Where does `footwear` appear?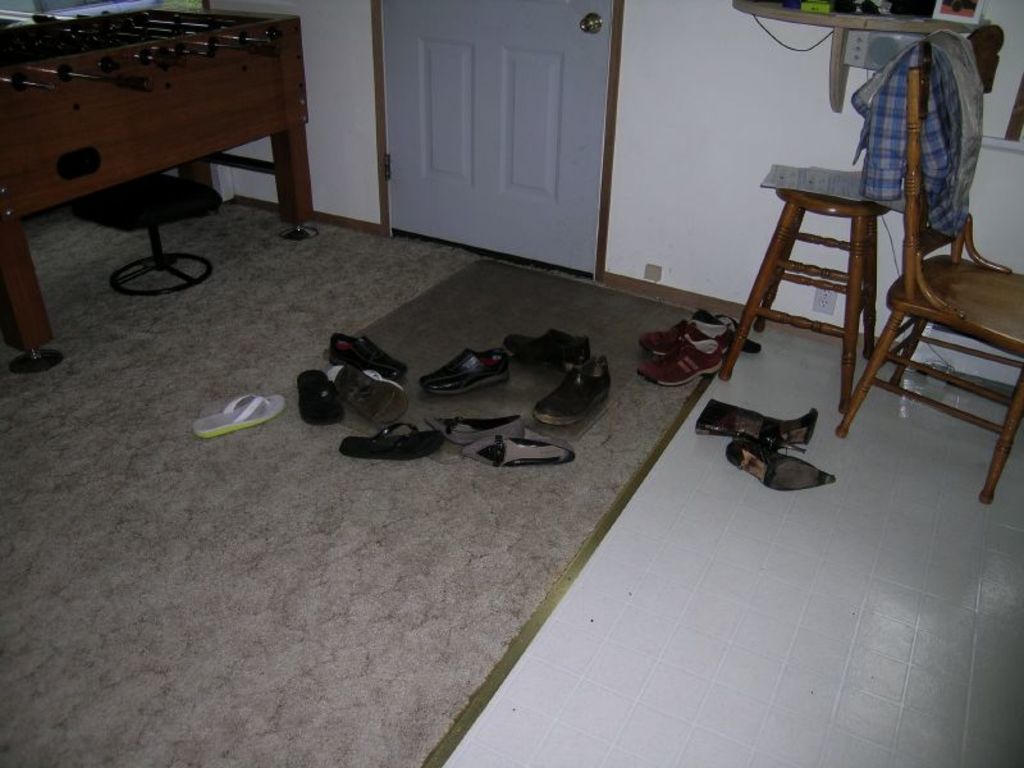
Appears at {"x1": 296, "y1": 369, "x2": 344, "y2": 425}.
